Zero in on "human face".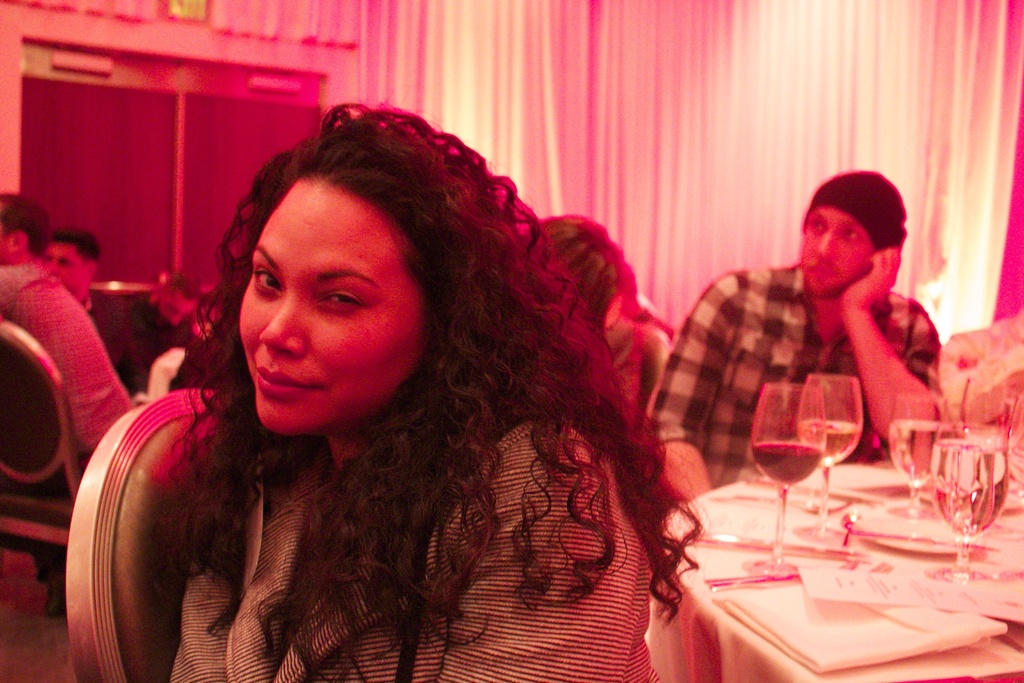
Zeroed in: {"left": 49, "top": 241, "right": 81, "bottom": 304}.
